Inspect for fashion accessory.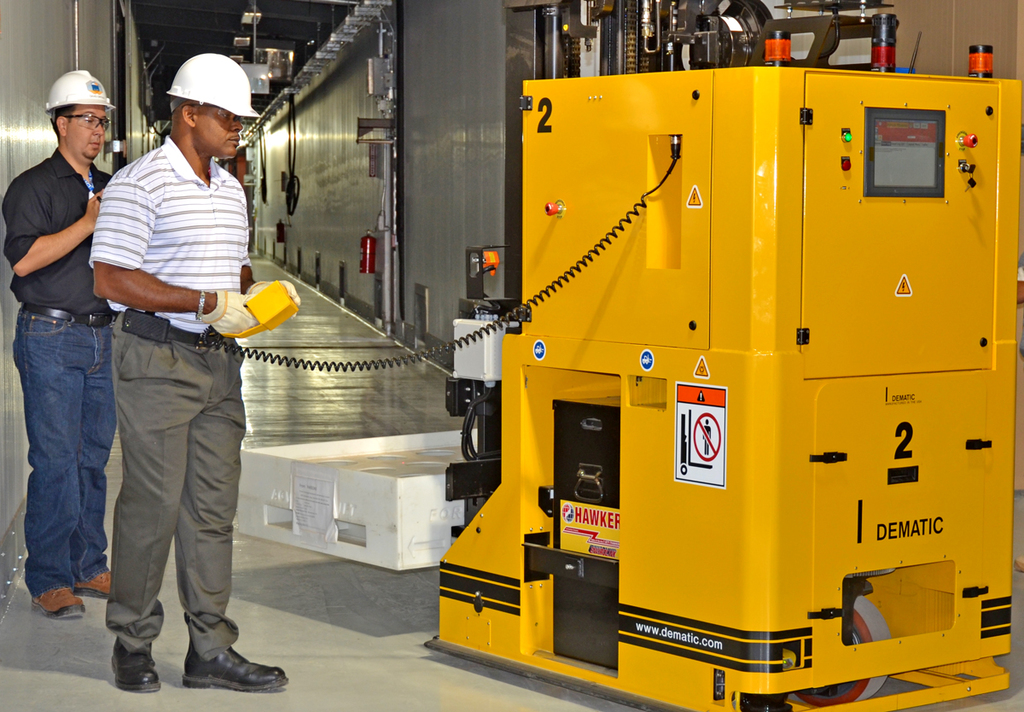
Inspection: 73,568,112,596.
